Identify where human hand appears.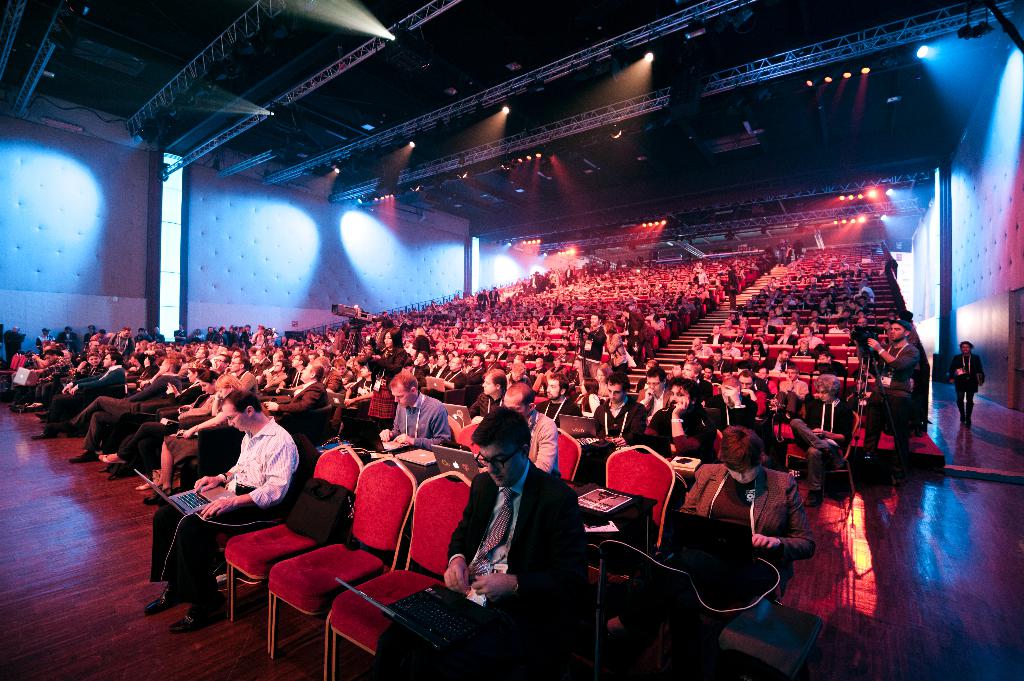
Appears at {"left": 865, "top": 335, "right": 884, "bottom": 355}.
